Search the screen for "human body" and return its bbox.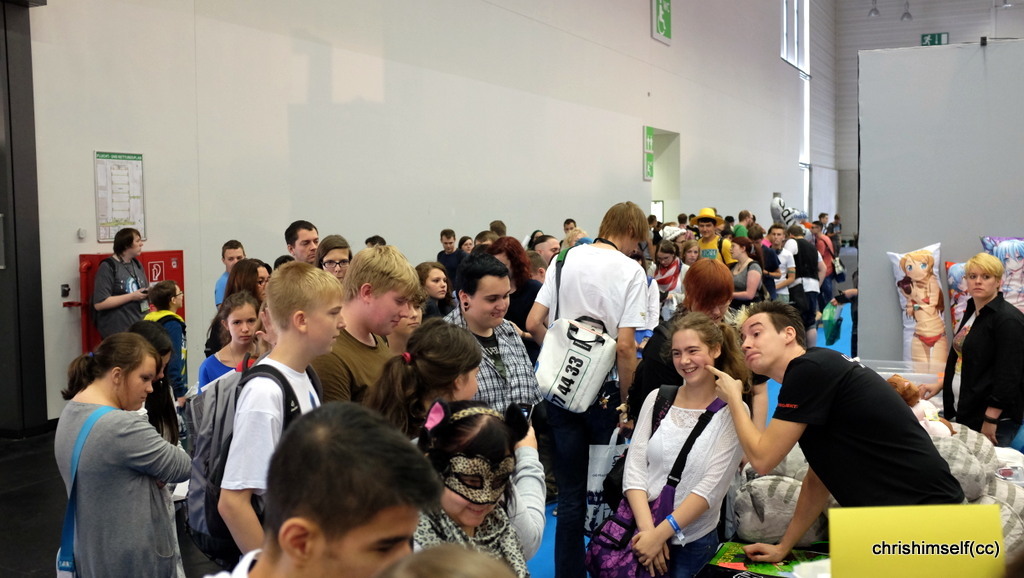
Found: [left=84, top=227, right=149, bottom=336].
